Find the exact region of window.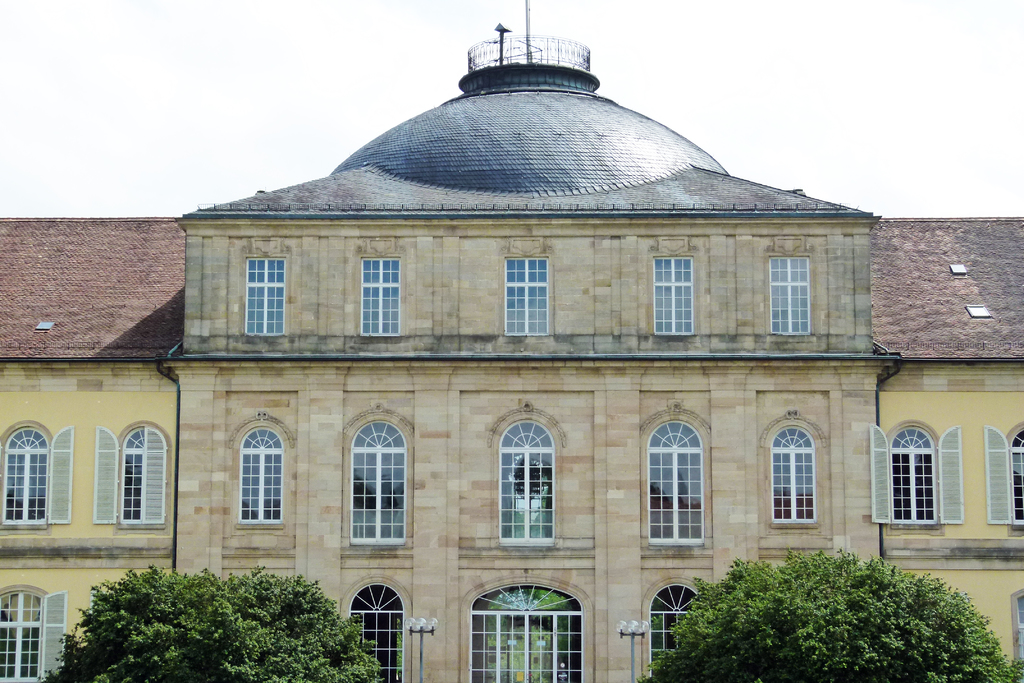
Exact region: {"x1": 652, "y1": 583, "x2": 700, "y2": 678}.
